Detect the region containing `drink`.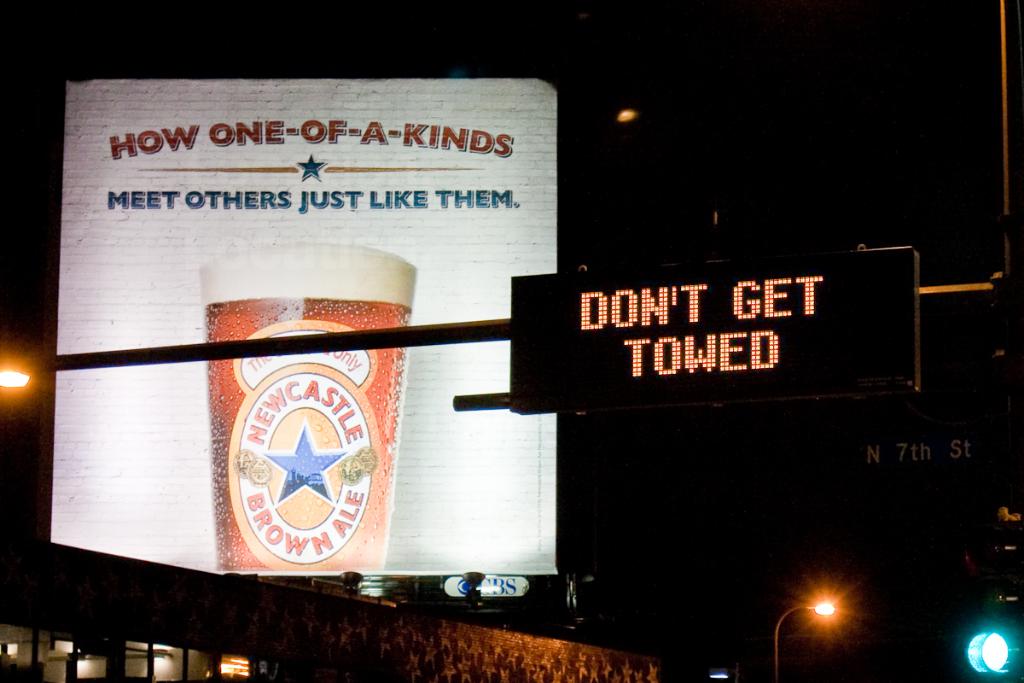
[186, 312, 438, 616].
